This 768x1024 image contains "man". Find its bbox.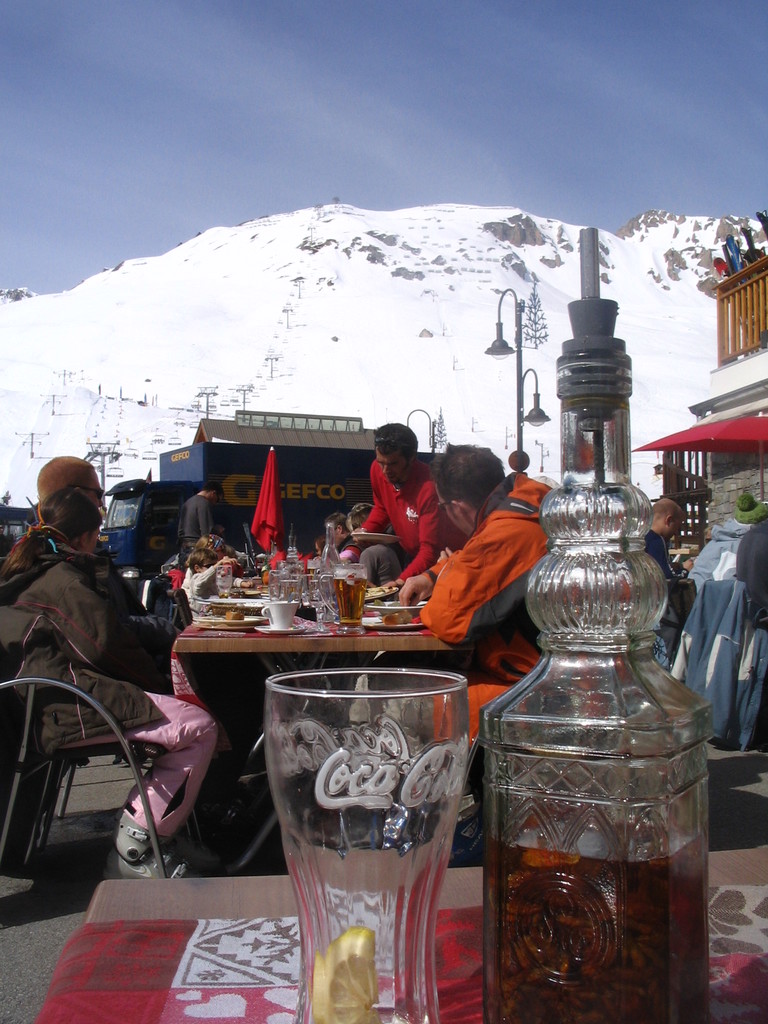
x1=641 y1=496 x2=688 y2=668.
